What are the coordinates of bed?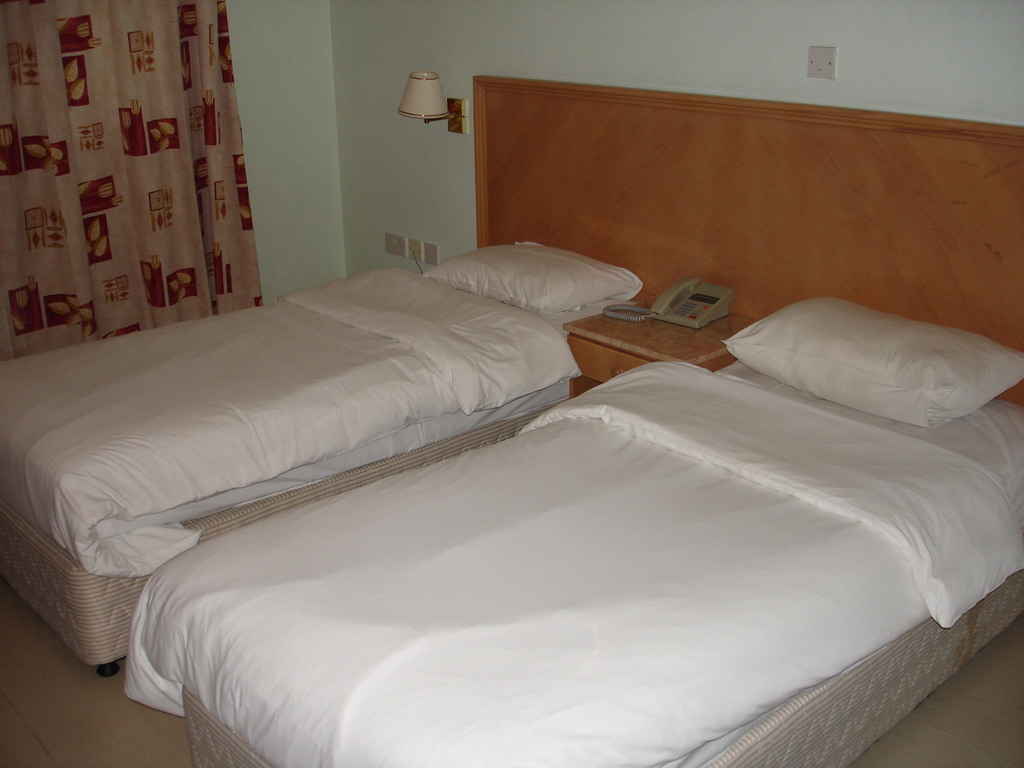
Rect(0, 265, 580, 672).
